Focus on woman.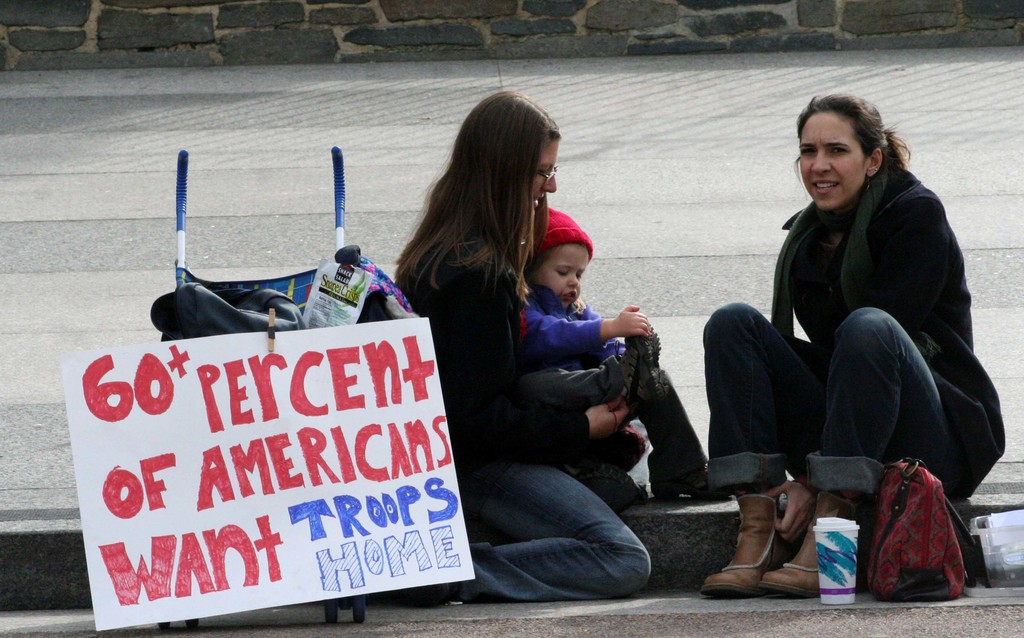
Focused at 678, 80, 1004, 598.
